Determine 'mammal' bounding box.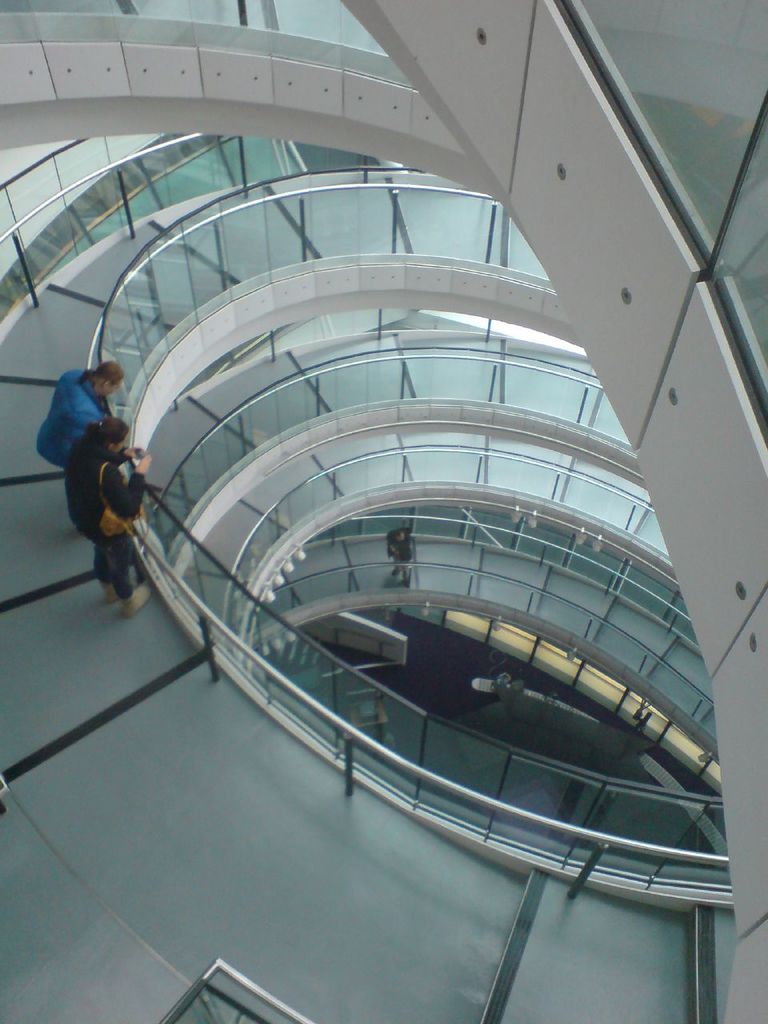
Determined: rect(385, 521, 420, 584).
